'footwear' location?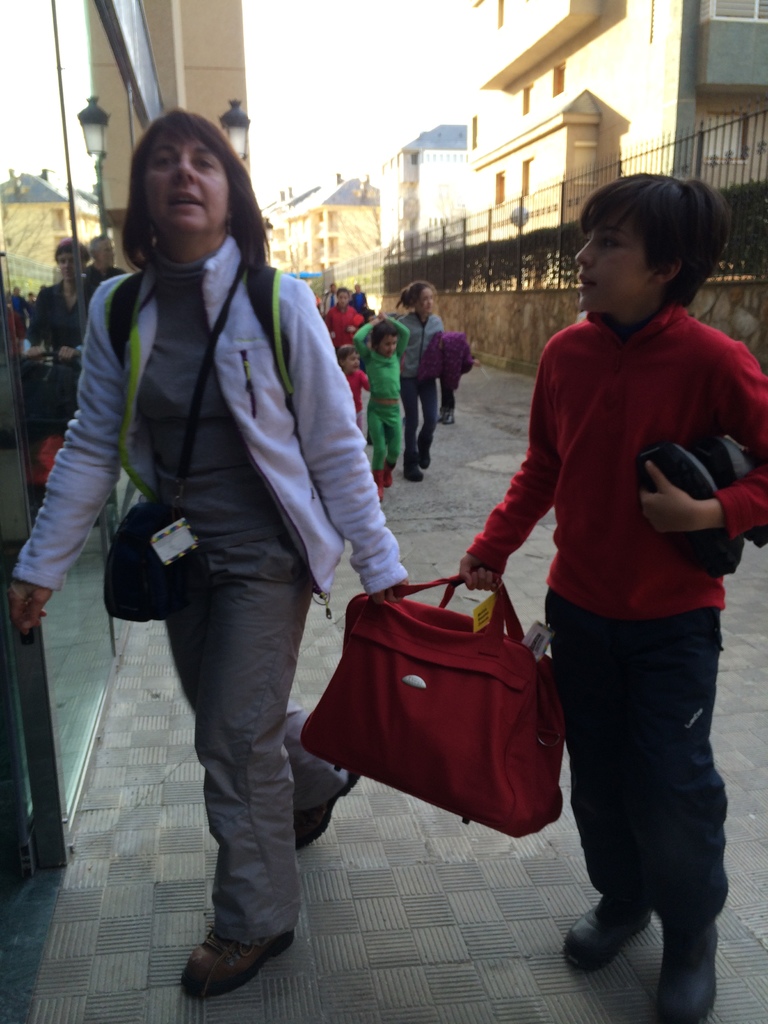
bbox=[559, 891, 652, 968]
